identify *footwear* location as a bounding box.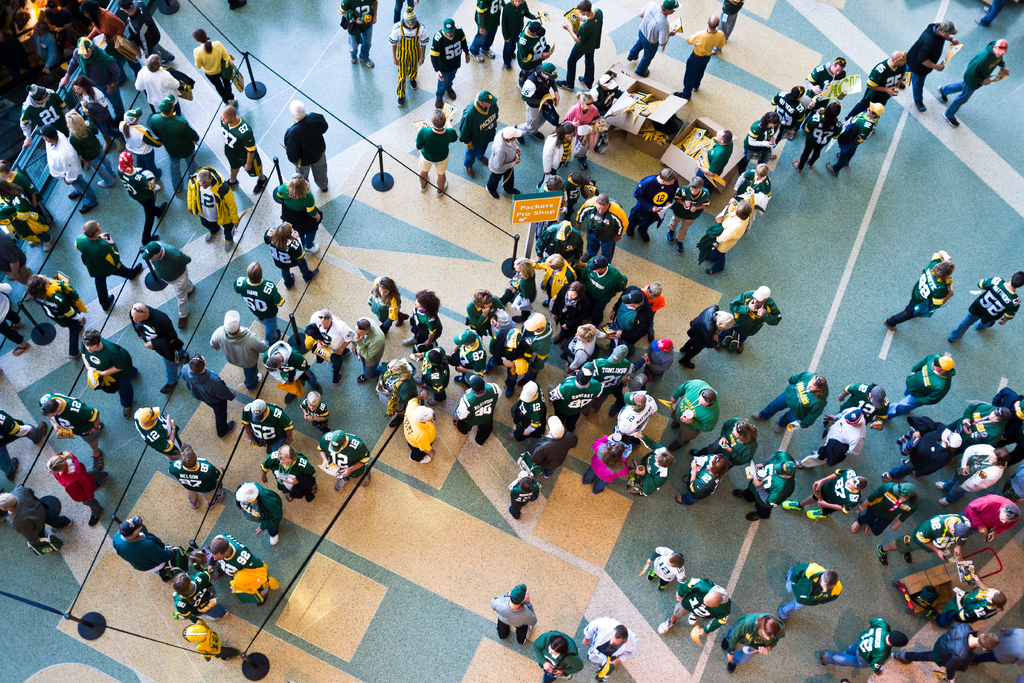
<bbox>408, 79, 416, 90</bbox>.
